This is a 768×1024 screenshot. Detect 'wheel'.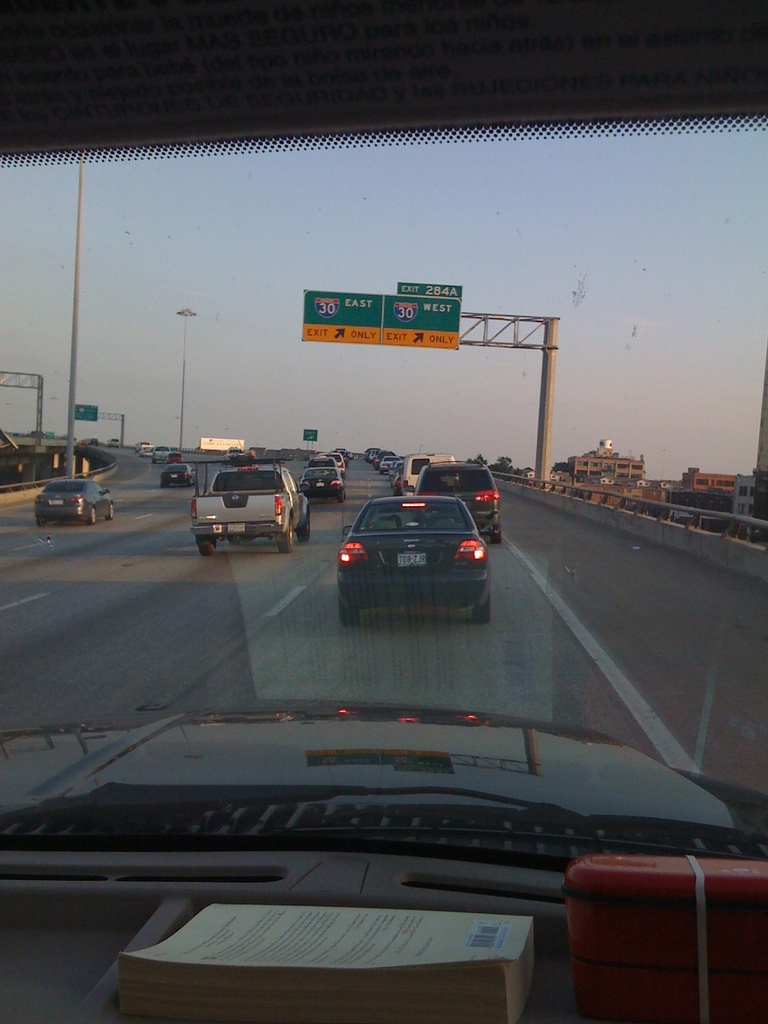
<region>159, 483, 166, 488</region>.
